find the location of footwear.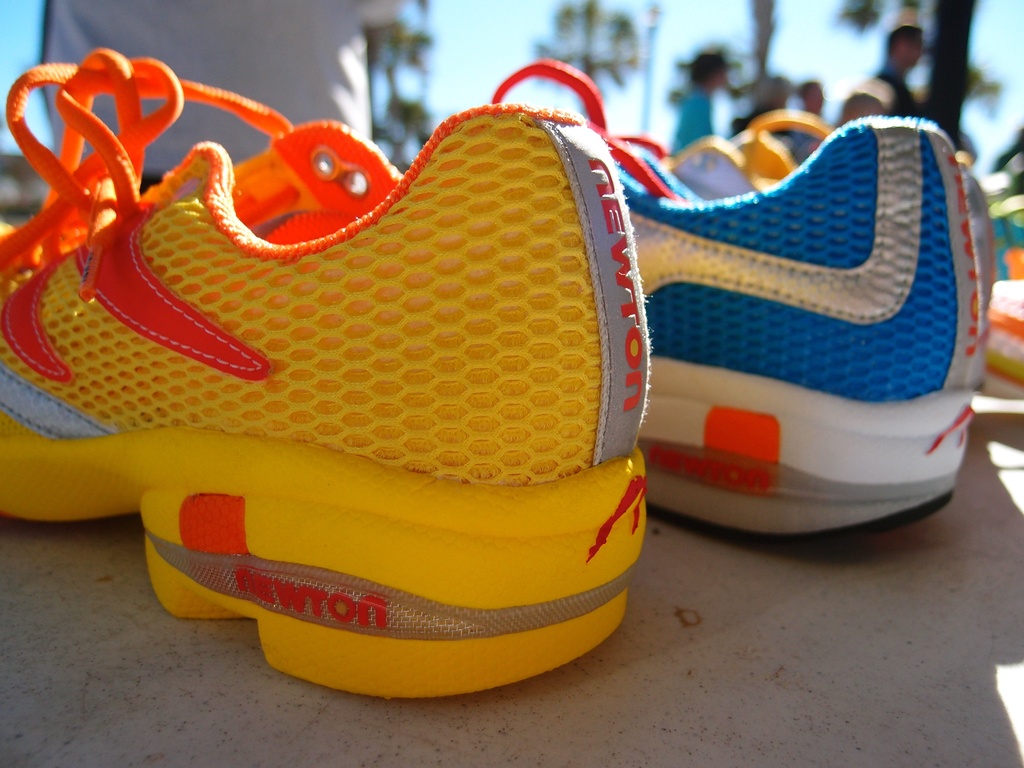
Location: (0, 49, 662, 701).
